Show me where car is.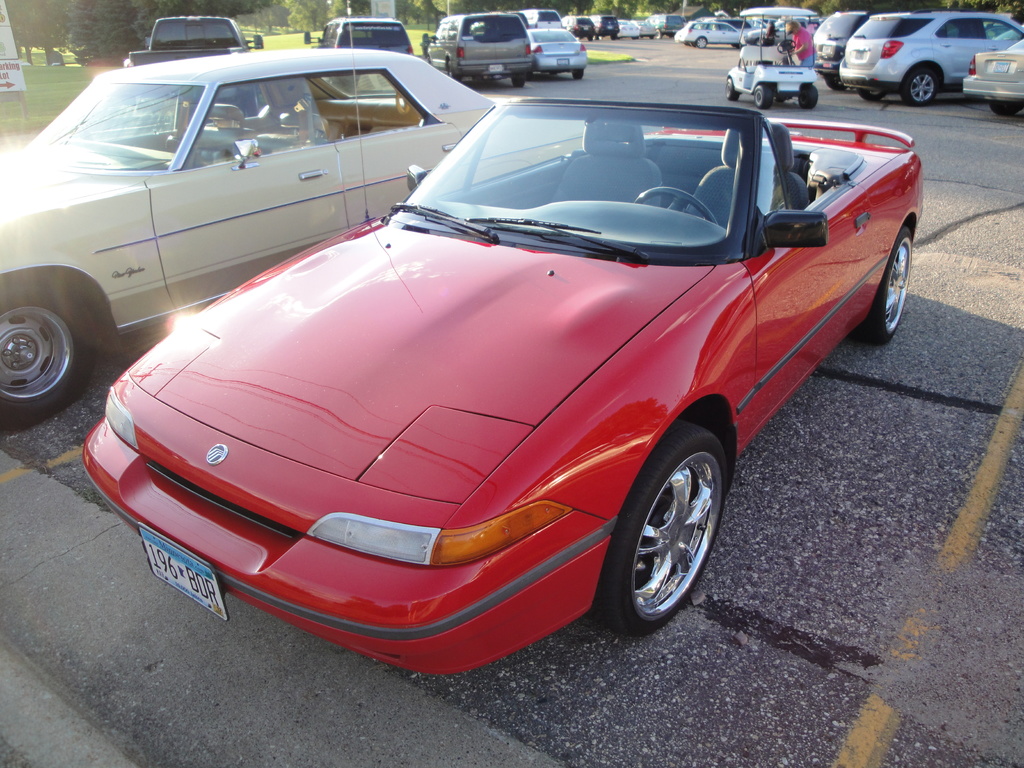
car is at l=532, t=25, r=589, b=78.
